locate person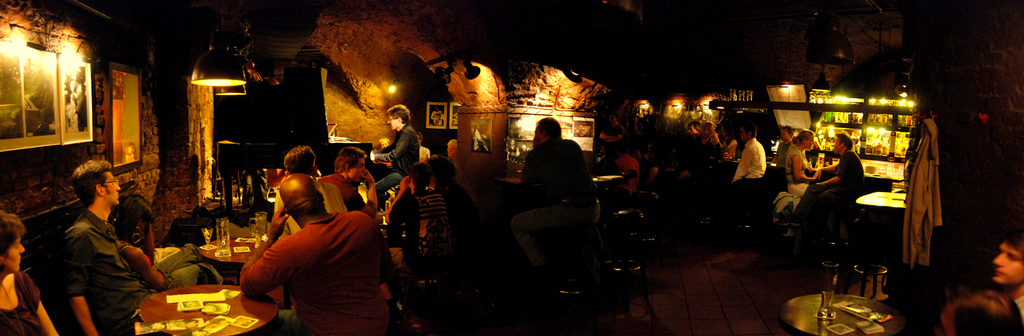
725,122,766,226
